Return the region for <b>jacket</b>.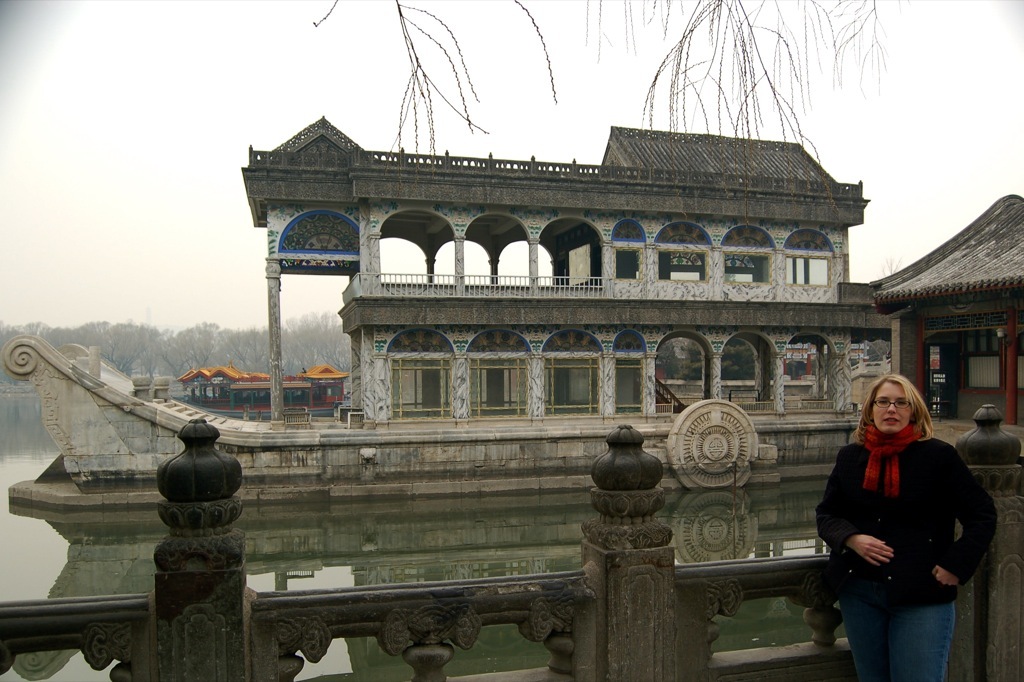
left=803, top=442, right=983, bottom=633.
